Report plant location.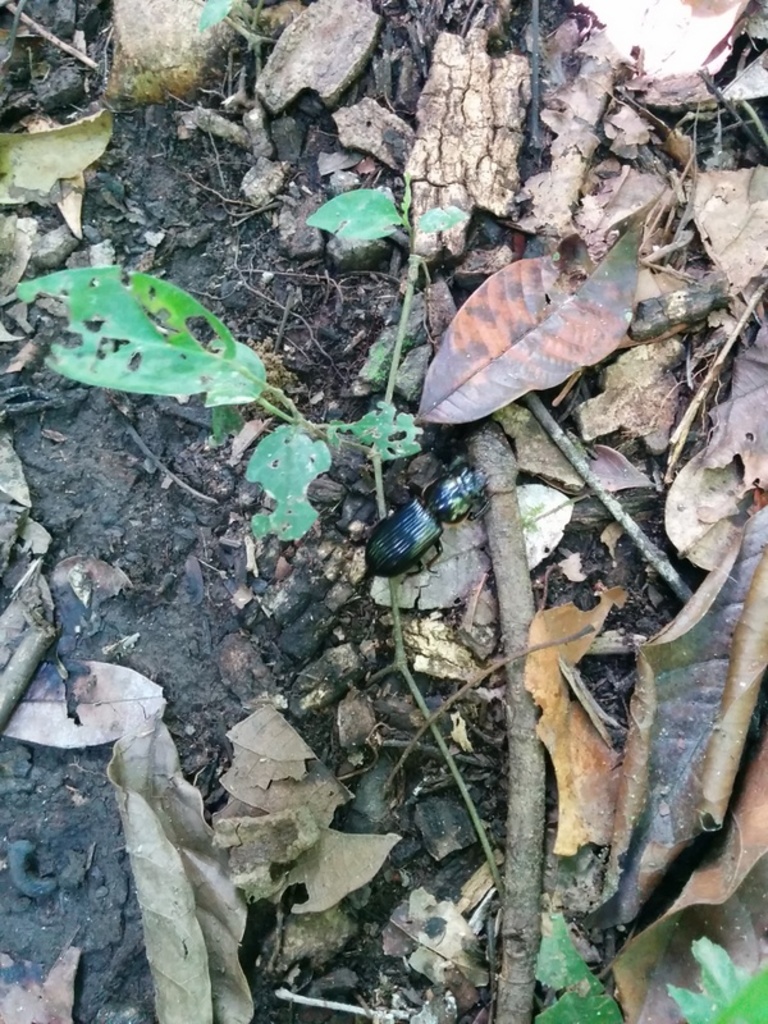
Report: box=[14, 164, 477, 549].
